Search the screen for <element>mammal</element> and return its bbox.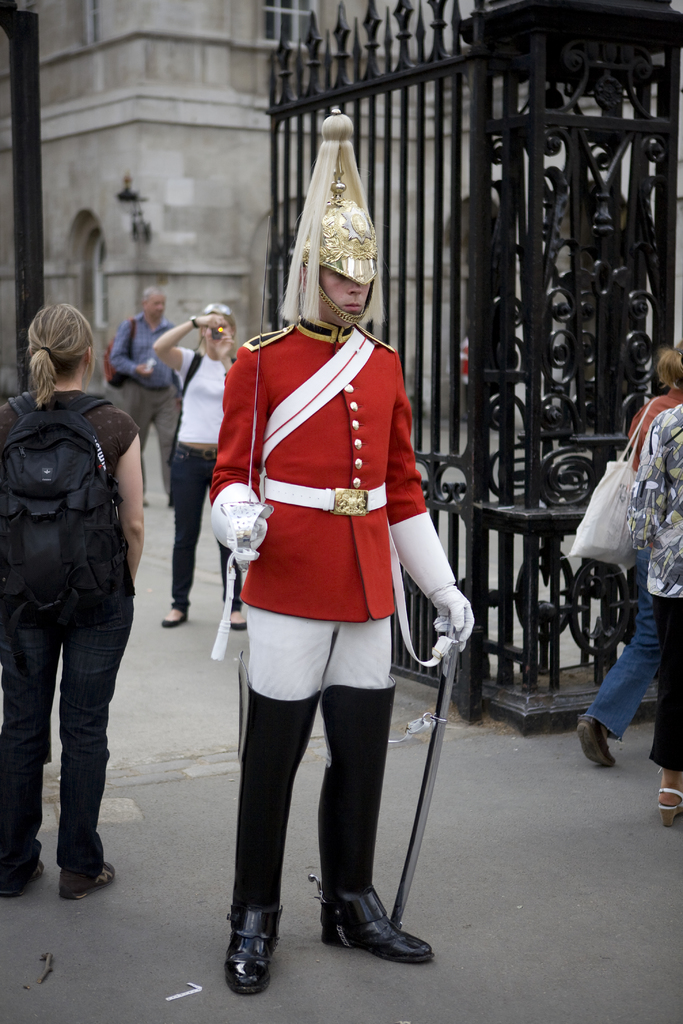
Found: [154,299,242,633].
